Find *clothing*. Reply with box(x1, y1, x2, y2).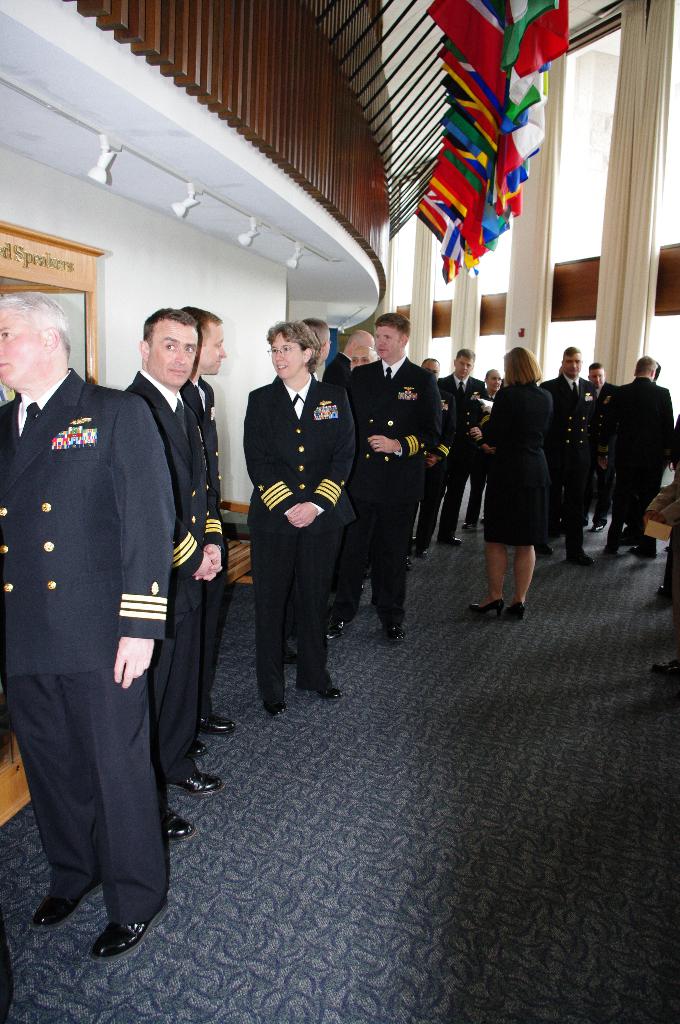
box(179, 373, 232, 712).
